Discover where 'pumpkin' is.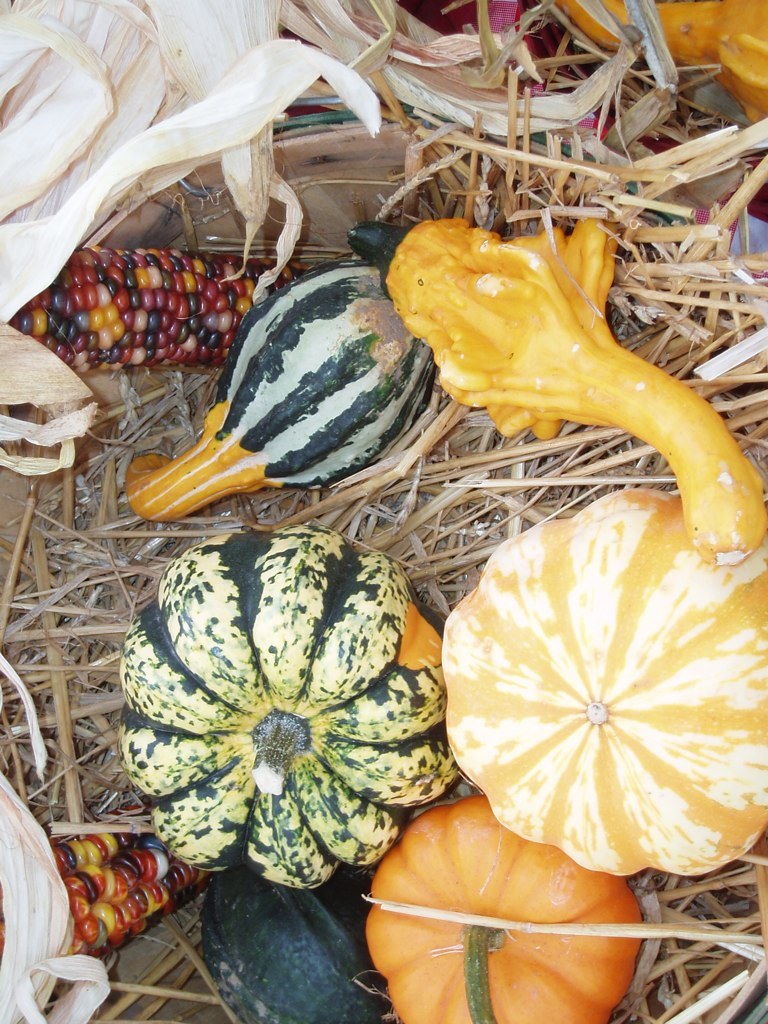
Discovered at 434,488,767,887.
